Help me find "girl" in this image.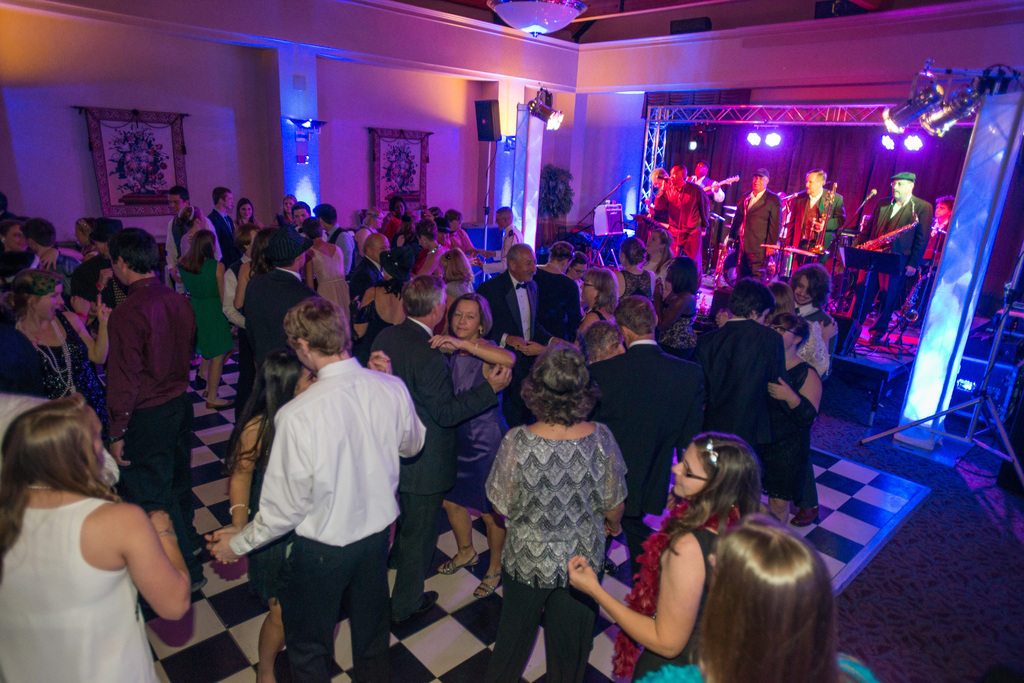
Found it: x1=564, y1=251, x2=589, y2=306.
